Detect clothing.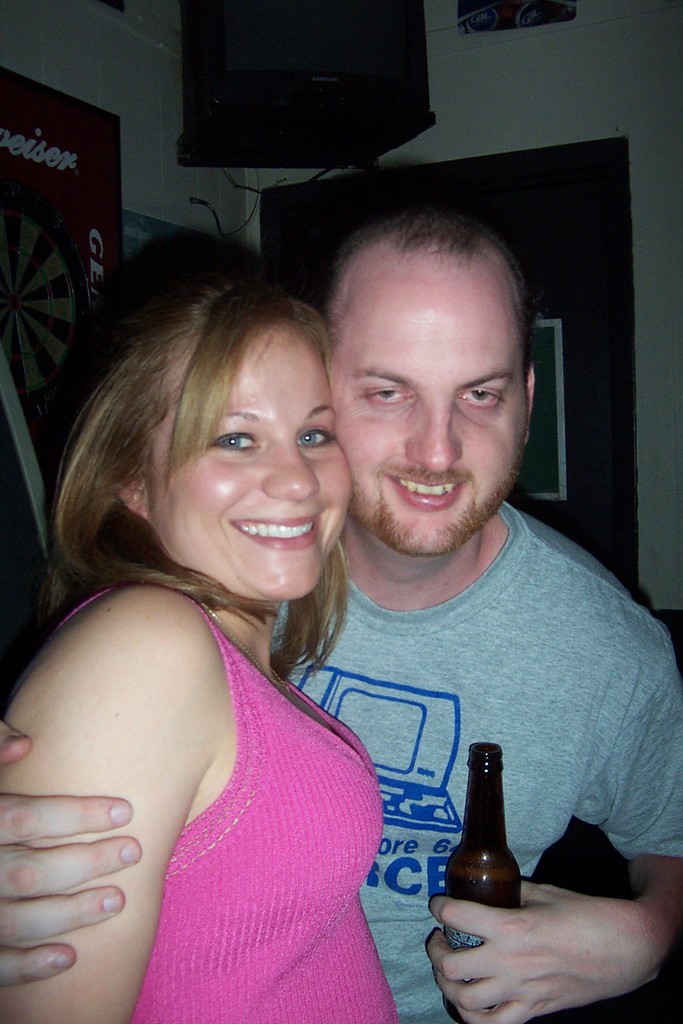
Detected at 46, 580, 403, 1023.
